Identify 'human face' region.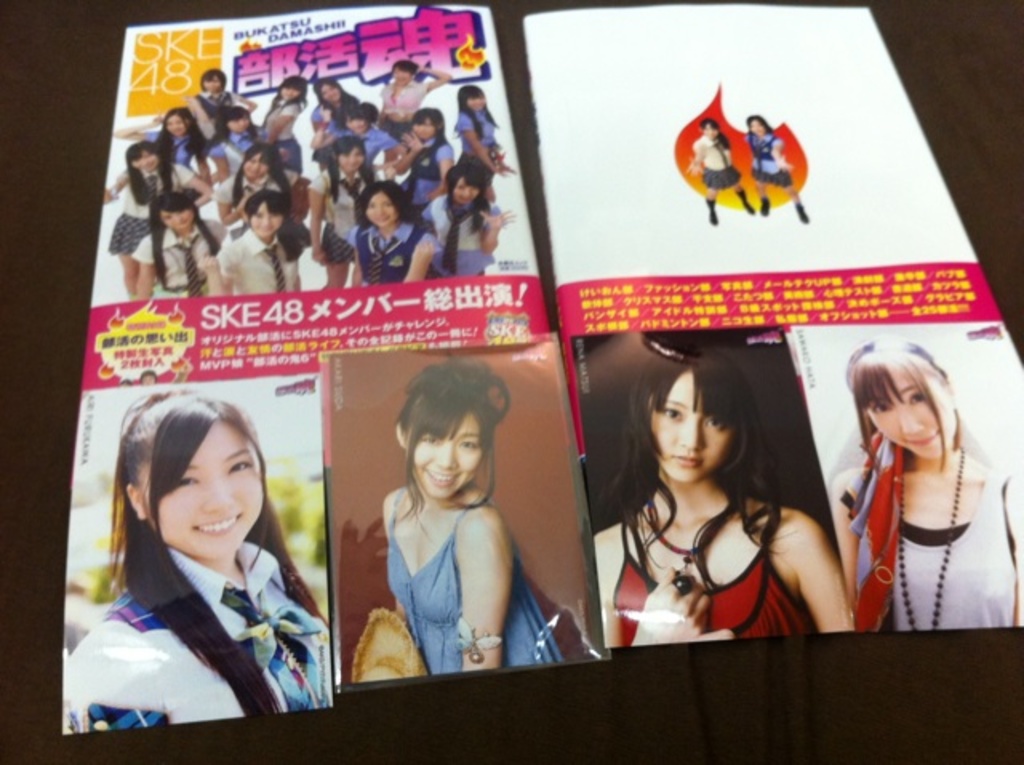
Region: 750, 117, 765, 134.
